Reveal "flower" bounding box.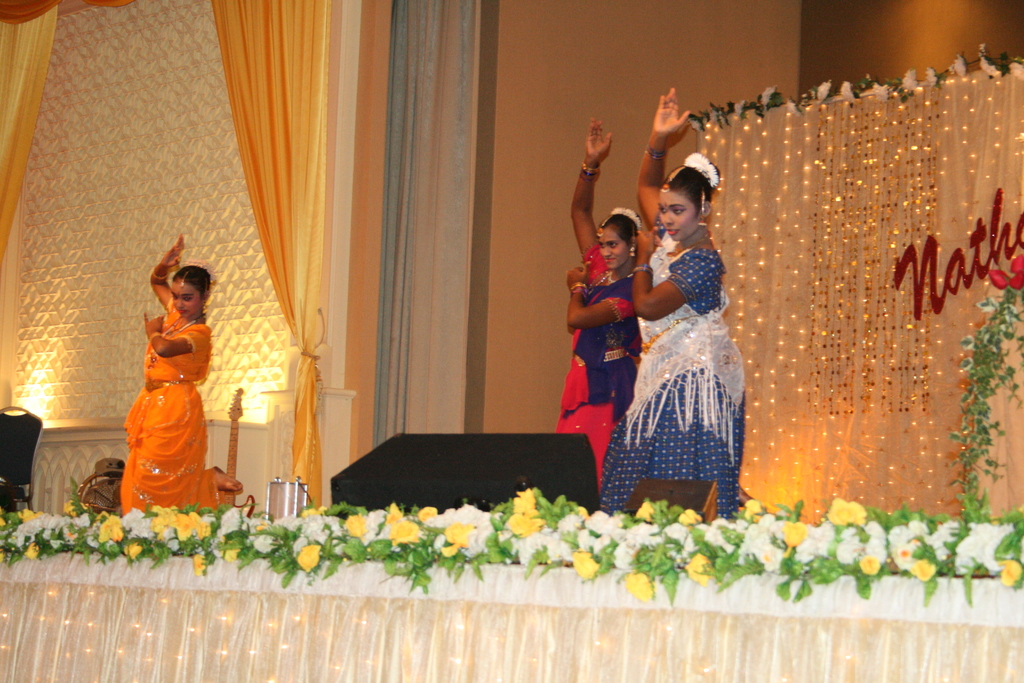
Revealed: bbox(388, 517, 420, 542).
